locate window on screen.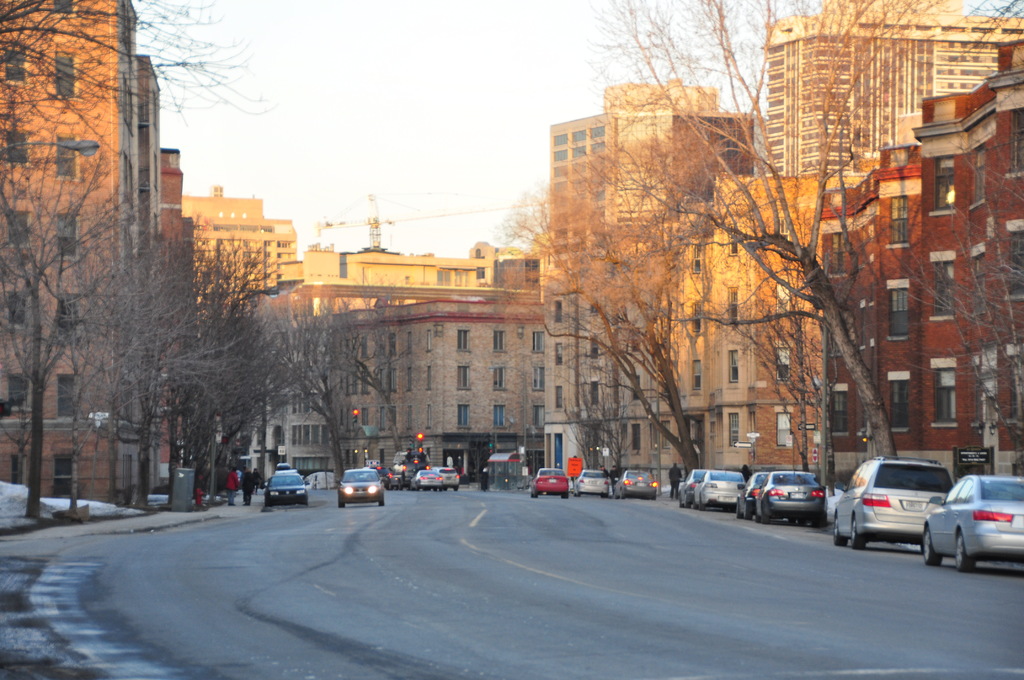
On screen at [973,145,990,202].
